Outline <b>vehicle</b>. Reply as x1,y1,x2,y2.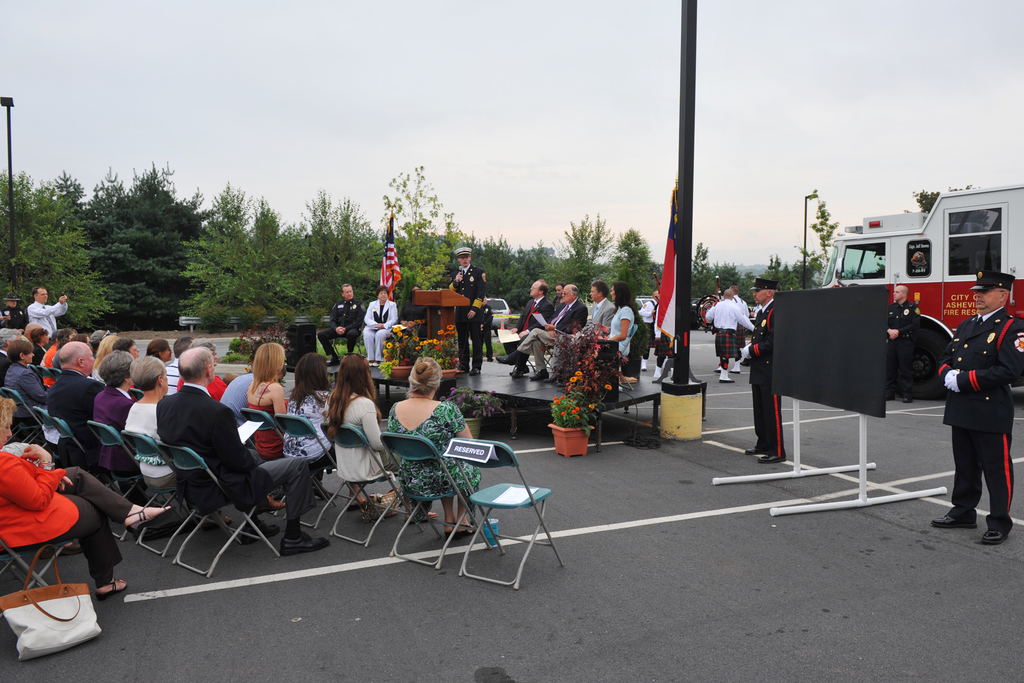
688,295,712,331.
